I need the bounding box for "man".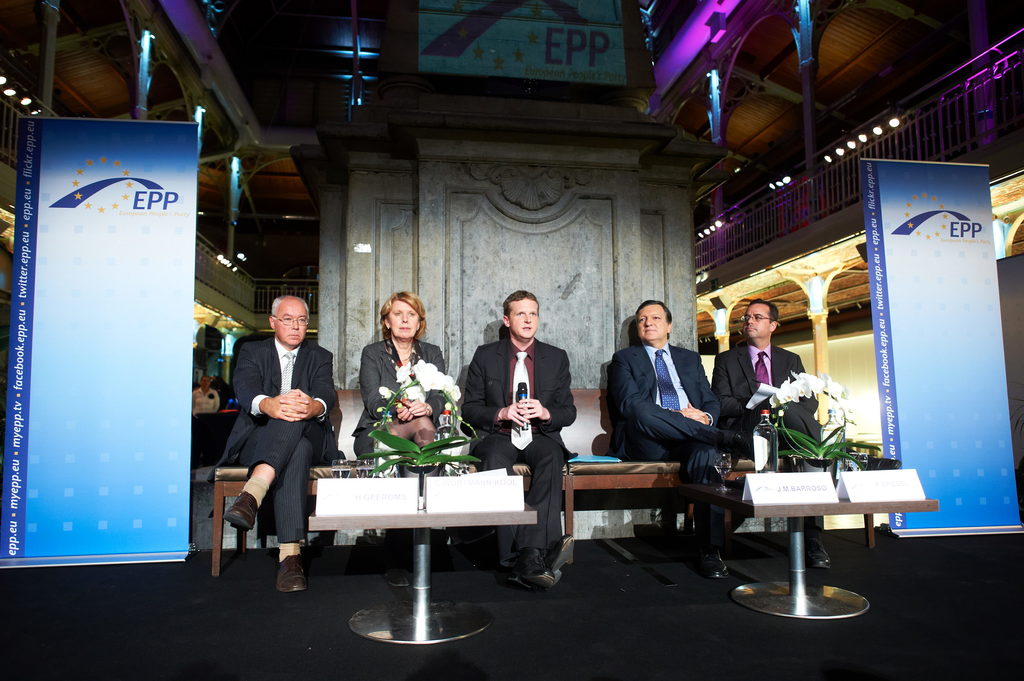
Here it is: (611, 298, 771, 579).
